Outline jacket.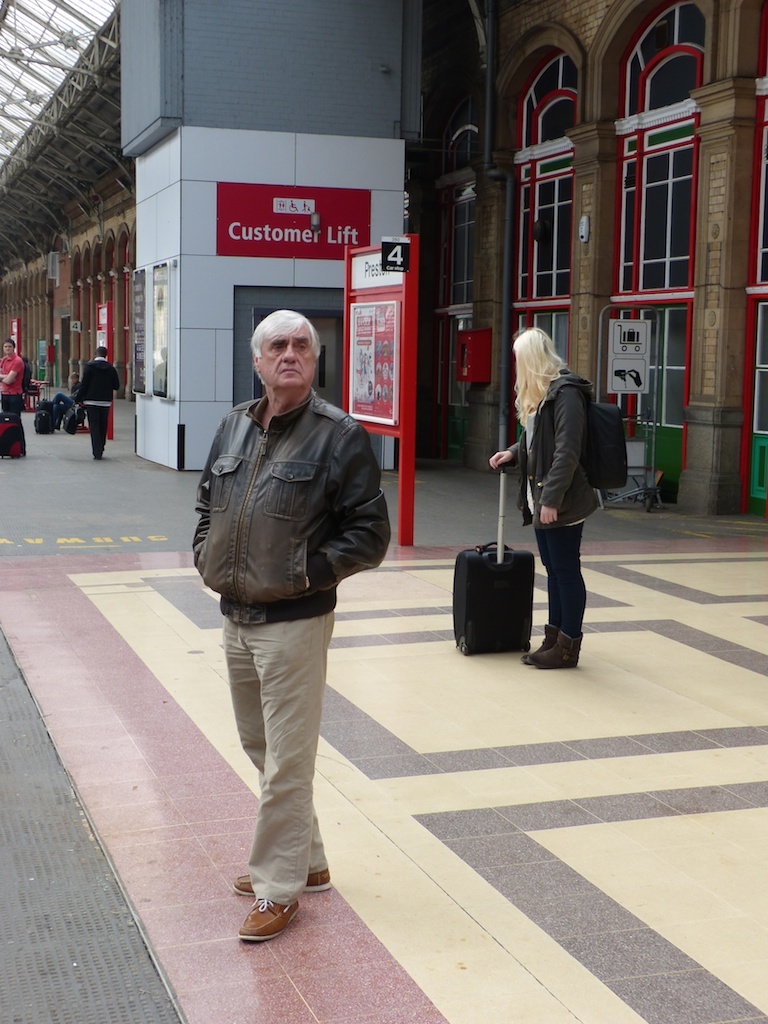
Outline: rect(187, 347, 389, 609).
